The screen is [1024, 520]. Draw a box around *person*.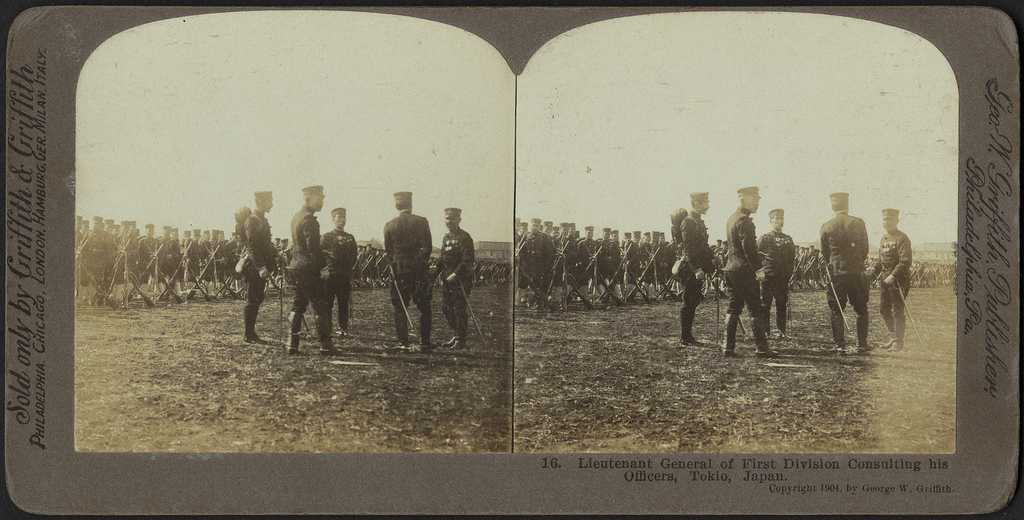
382,189,429,349.
